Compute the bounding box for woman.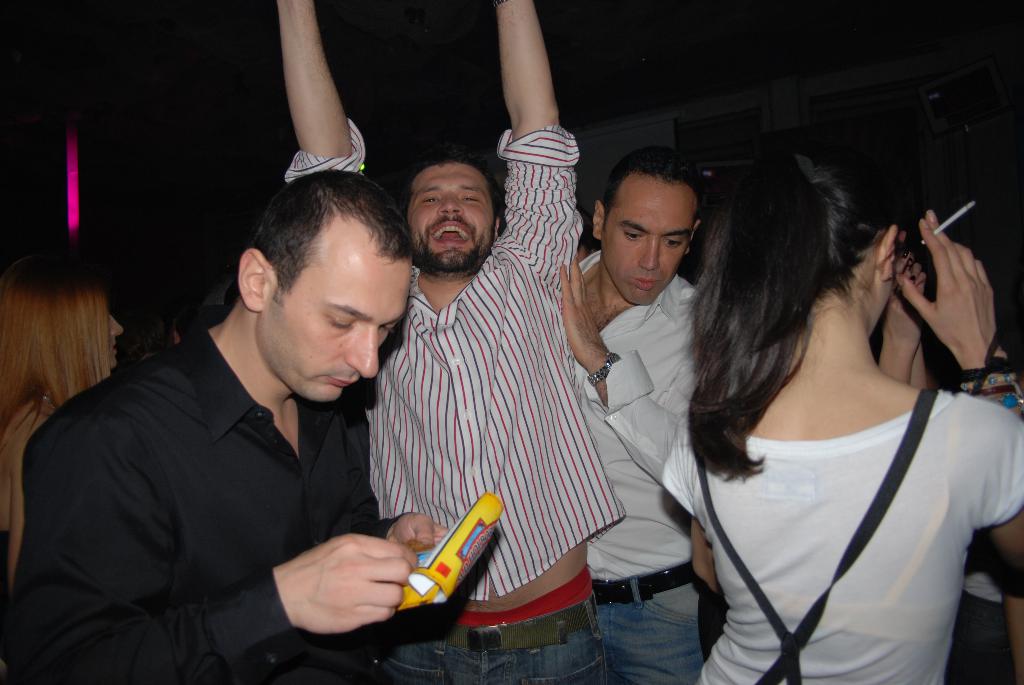
(661, 146, 1023, 684).
